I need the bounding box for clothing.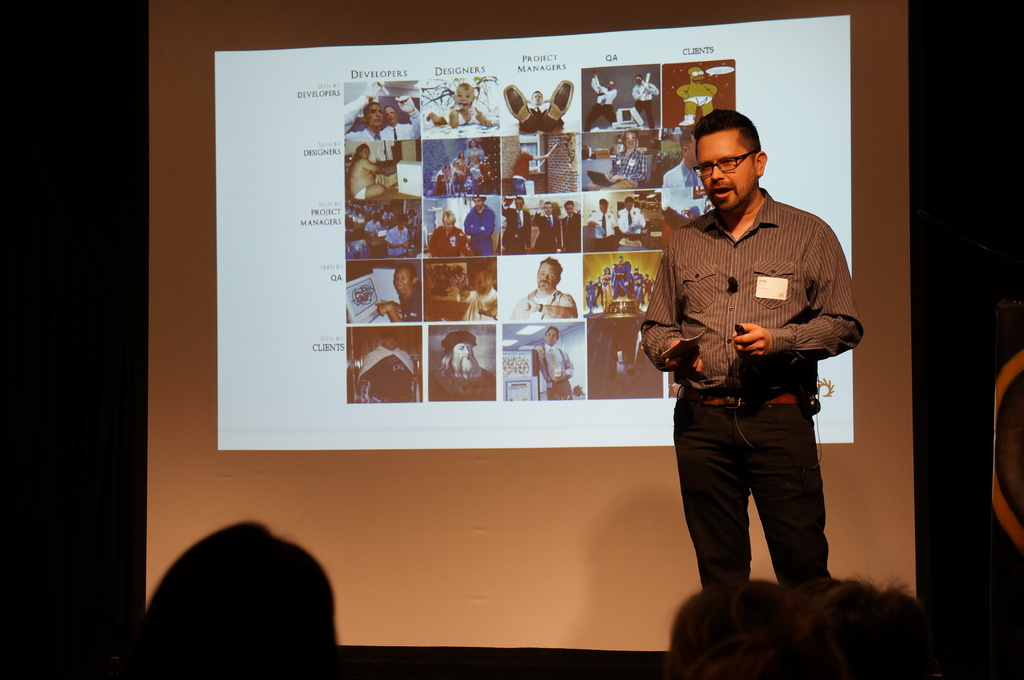
Here it is: {"x1": 615, "y1": 203, "x2": 643, "y2": 251}.
